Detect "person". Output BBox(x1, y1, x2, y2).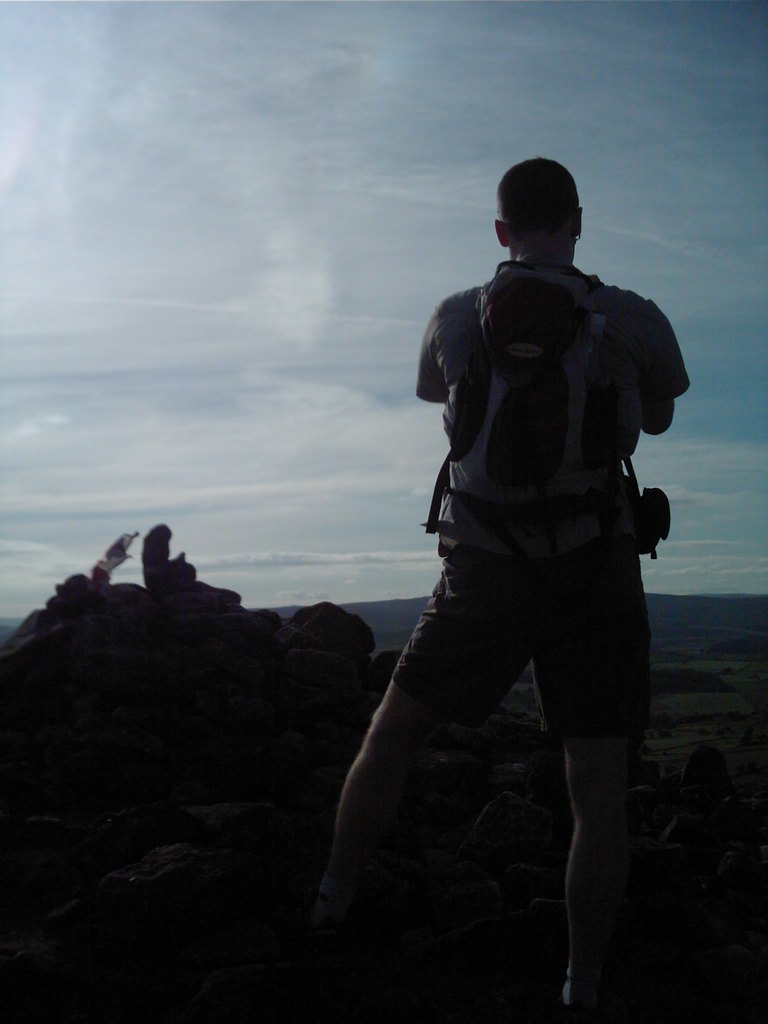
BBox(362, 124, 698, 1012).
